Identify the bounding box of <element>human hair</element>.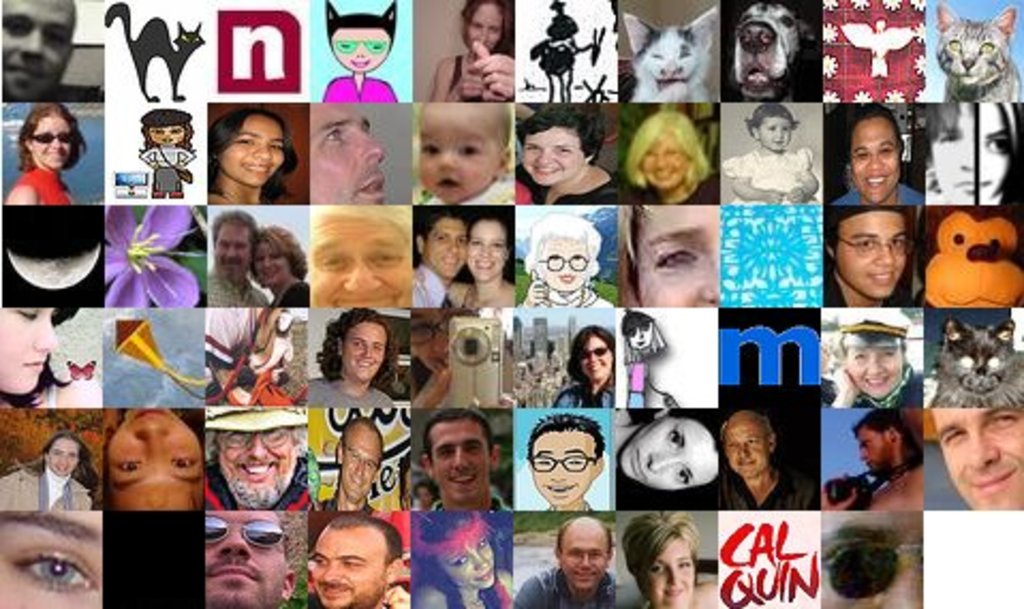
{"left": 671, "top": 406, "right": 720, "bottom": 453}.
